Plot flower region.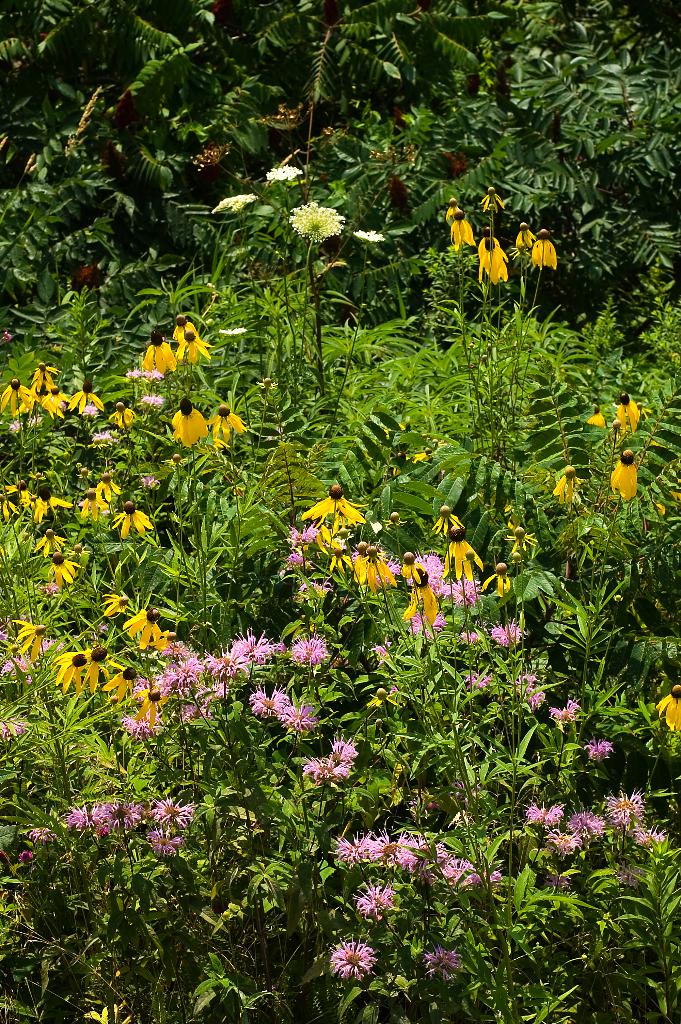
Plotted at region(554, 460, 586, 505).
